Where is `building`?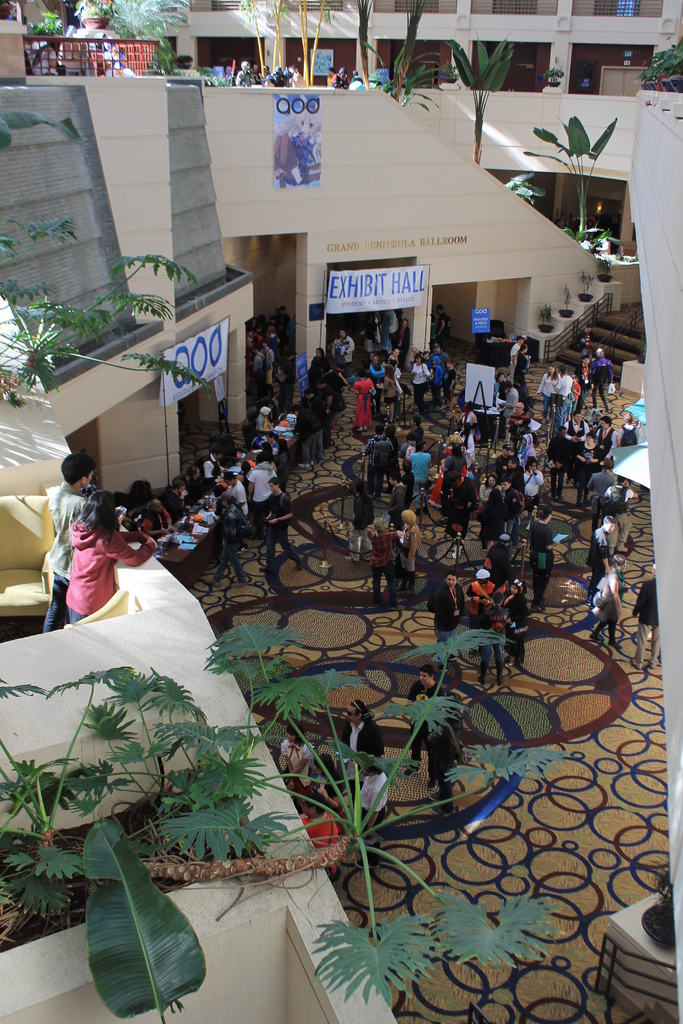
pyautogui.locateOnScreen(0, 0, 682, 1023).
